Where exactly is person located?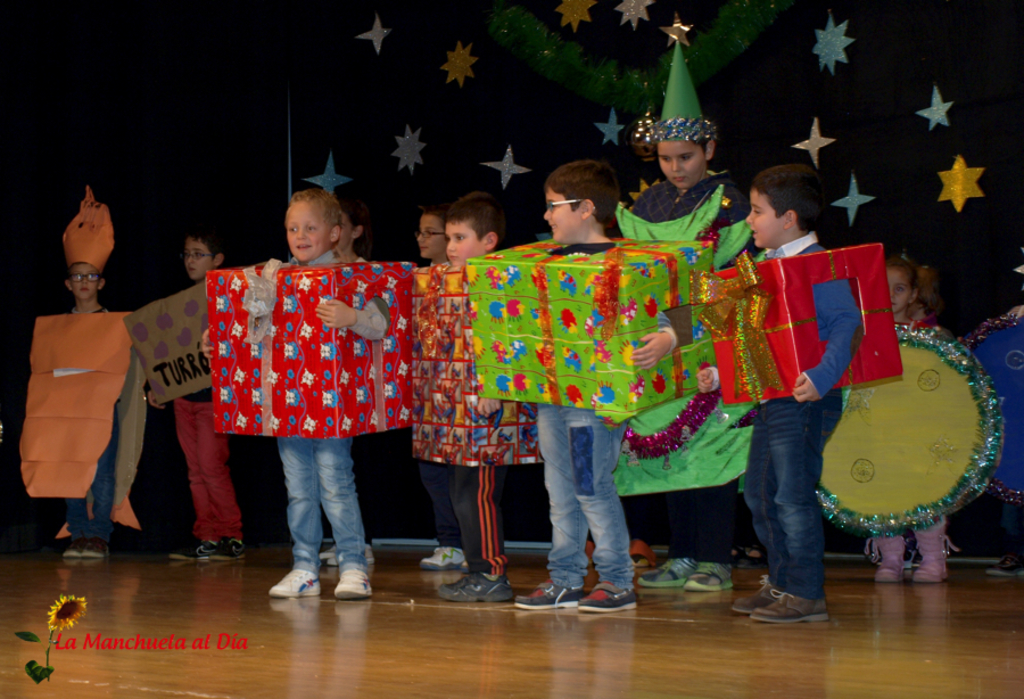
Its bounding box is (left=700, top=165, right=862, bottom=619).
